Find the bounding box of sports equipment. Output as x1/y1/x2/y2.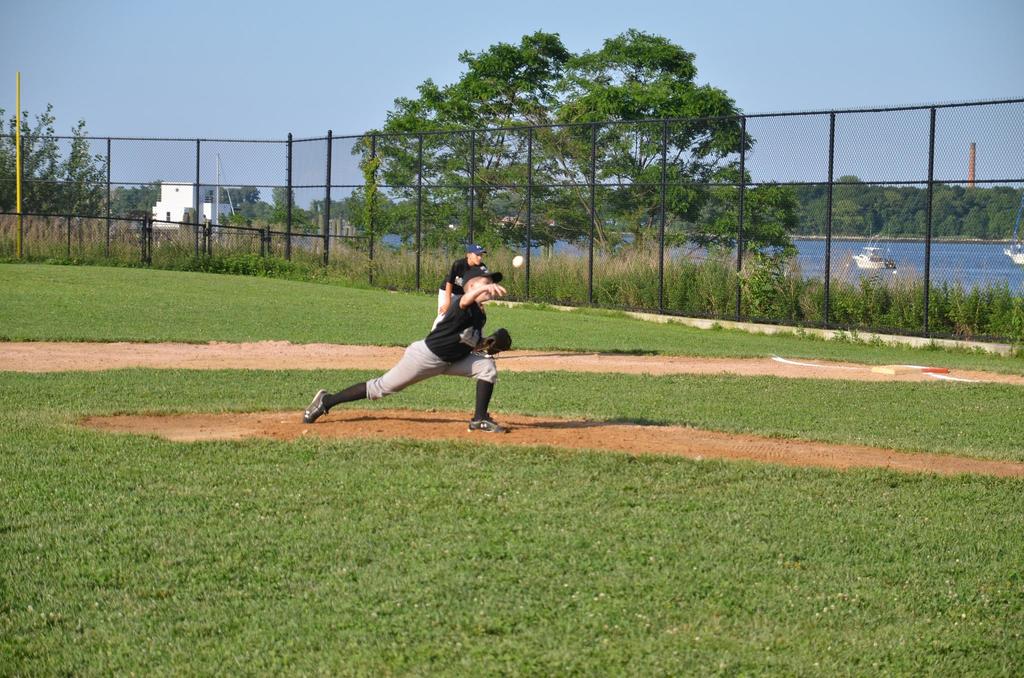
472/326/515/356.
